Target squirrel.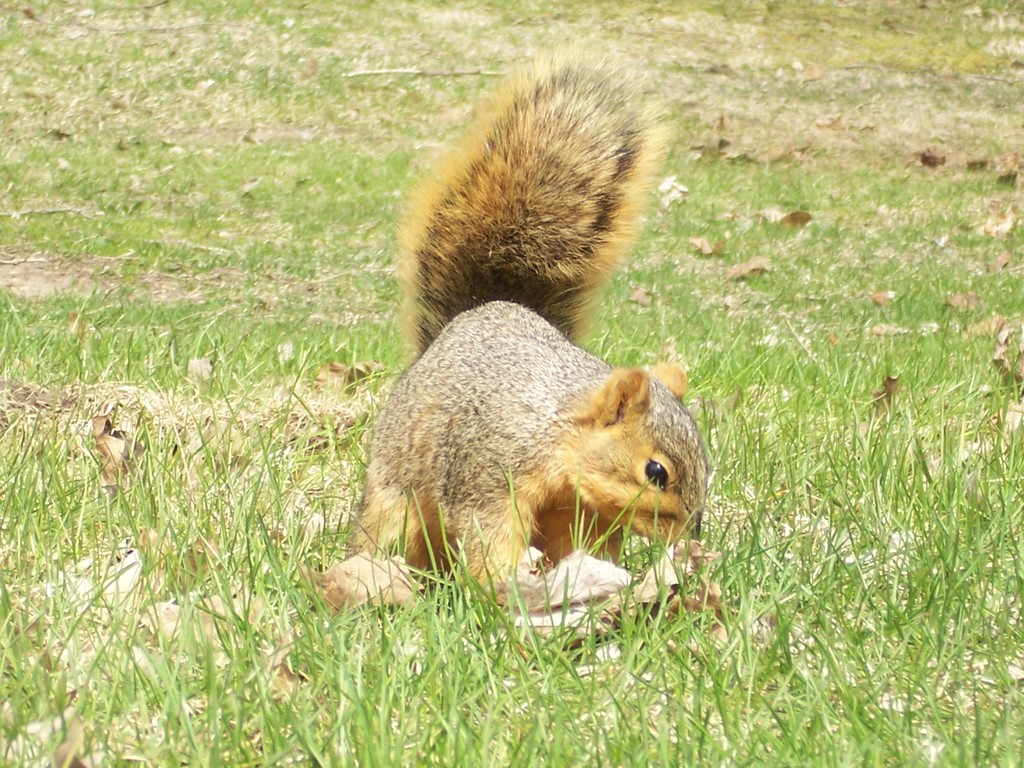
Target region: (348, 42, 718, 615).
